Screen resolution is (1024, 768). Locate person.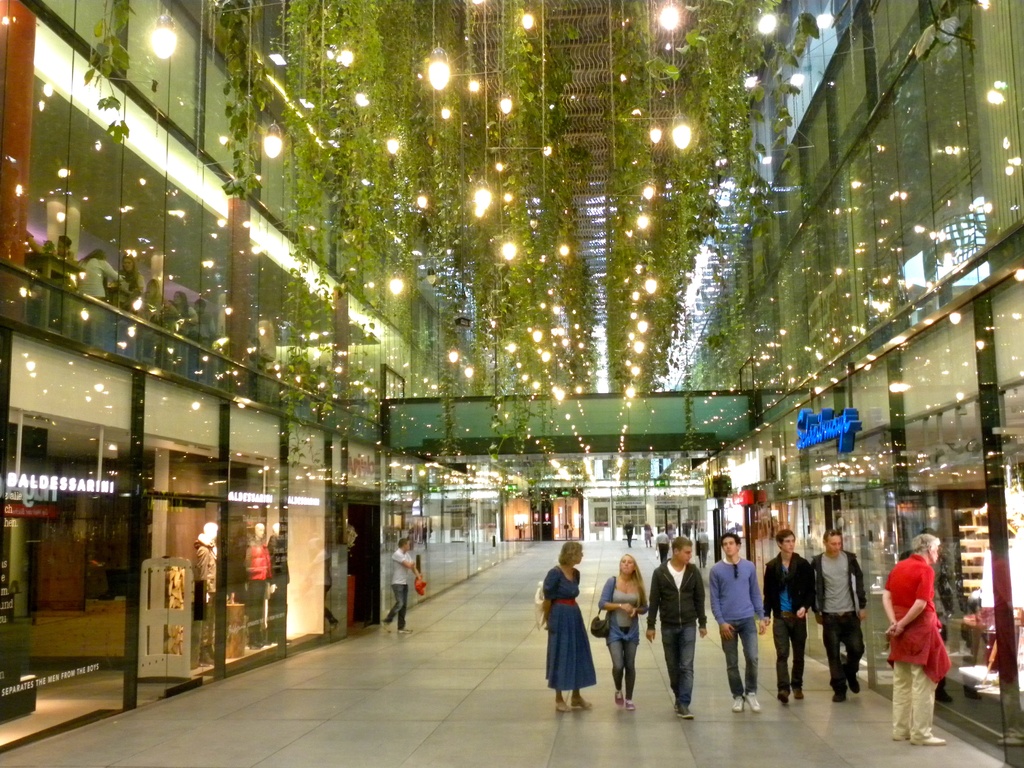
region(596, 550, 649, 710).
